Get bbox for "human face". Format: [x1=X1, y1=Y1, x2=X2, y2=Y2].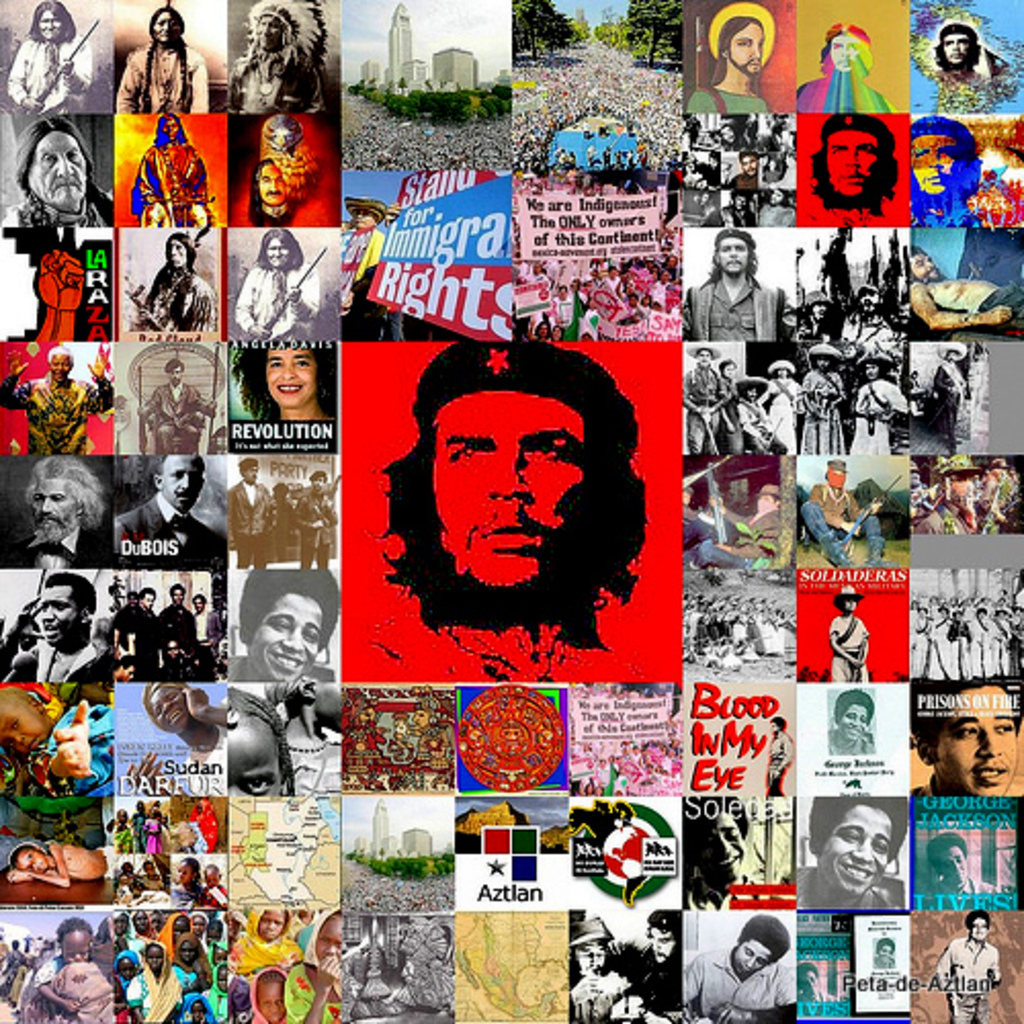
[x1=535, y1=319, x2=549, y2=338].
